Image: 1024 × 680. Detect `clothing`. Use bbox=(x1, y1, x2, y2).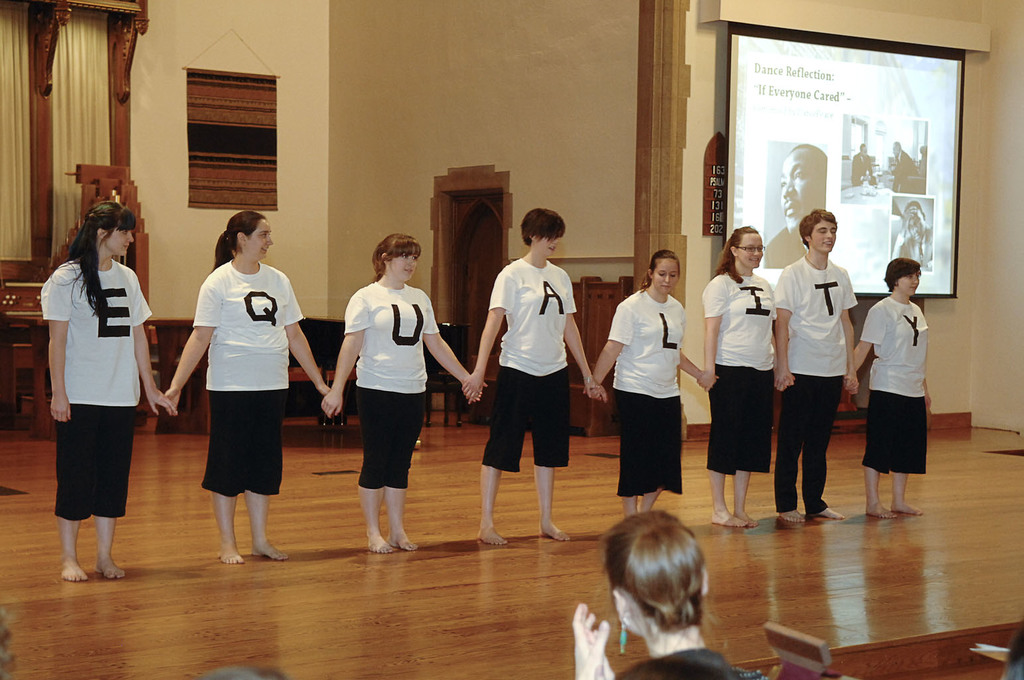
bbox=(483, 256, 577, 476).
